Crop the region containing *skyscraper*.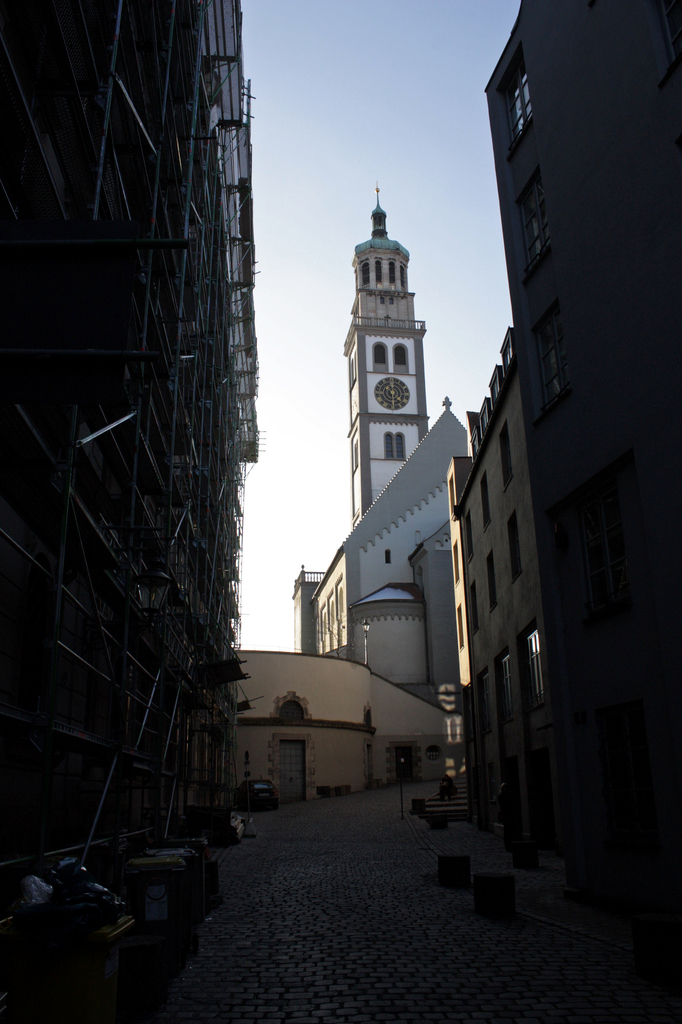
Crop region: (x1=0, y1=0, x2=270, y2=1012).
